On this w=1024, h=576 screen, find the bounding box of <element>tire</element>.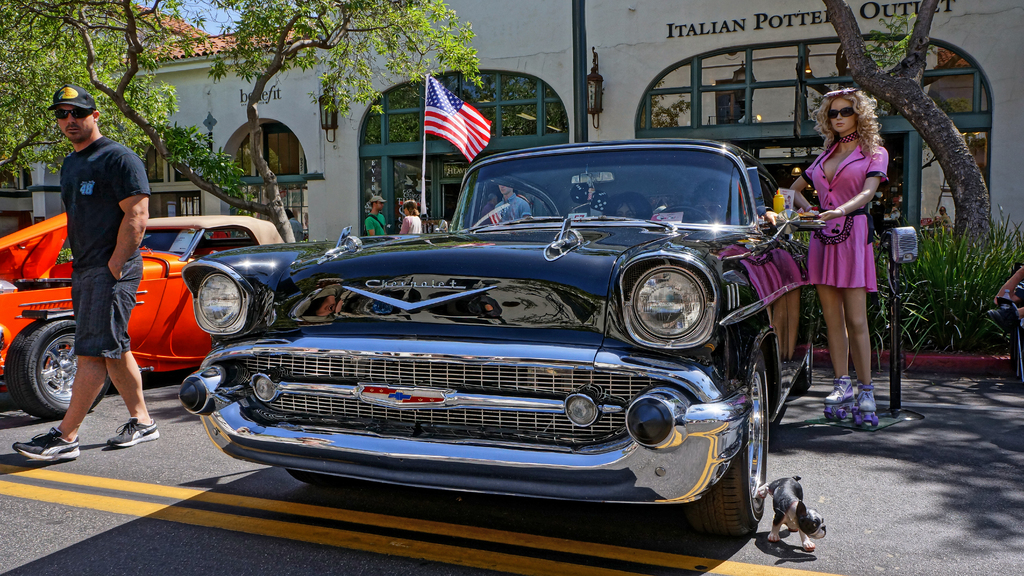
Bounding box: [285,467,349,486].
